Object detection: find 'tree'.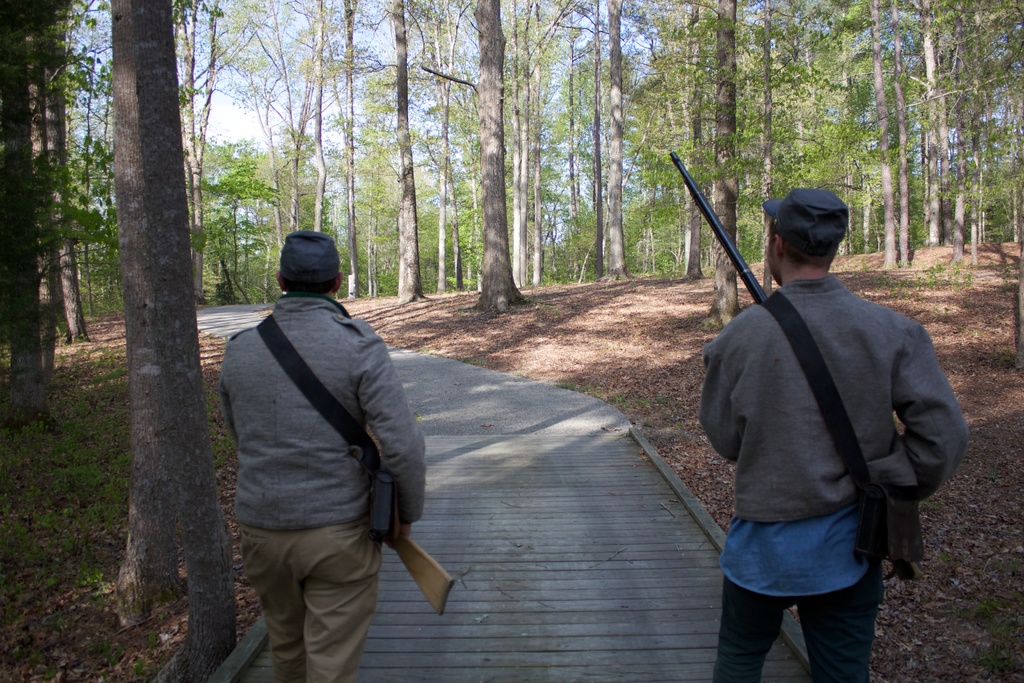
x1=13 y1=0 x2=73 y2=383.
